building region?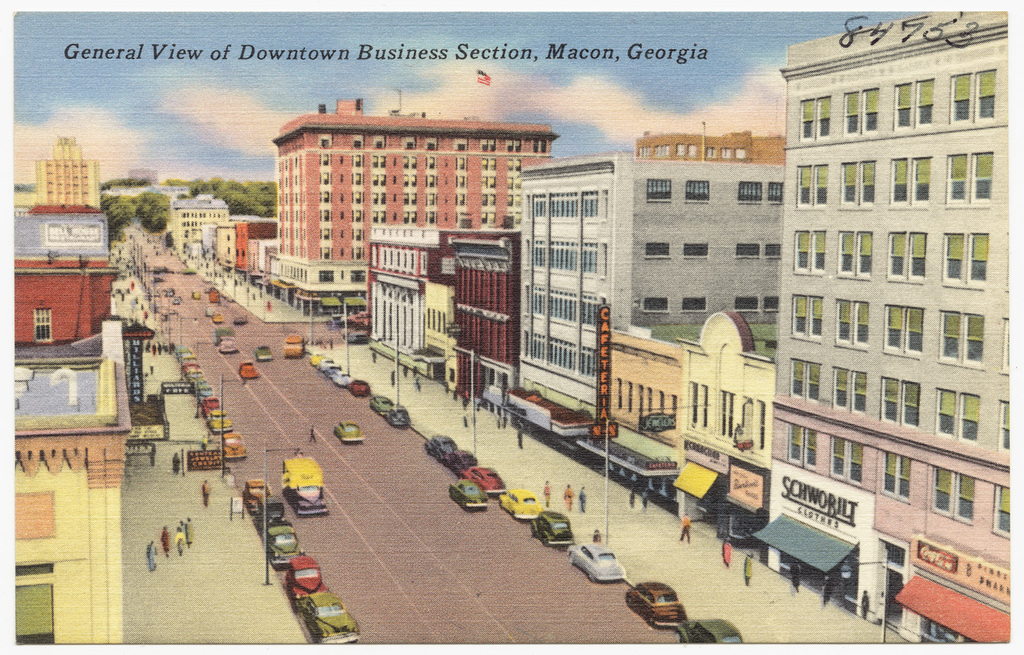
[360,229,438,352]
